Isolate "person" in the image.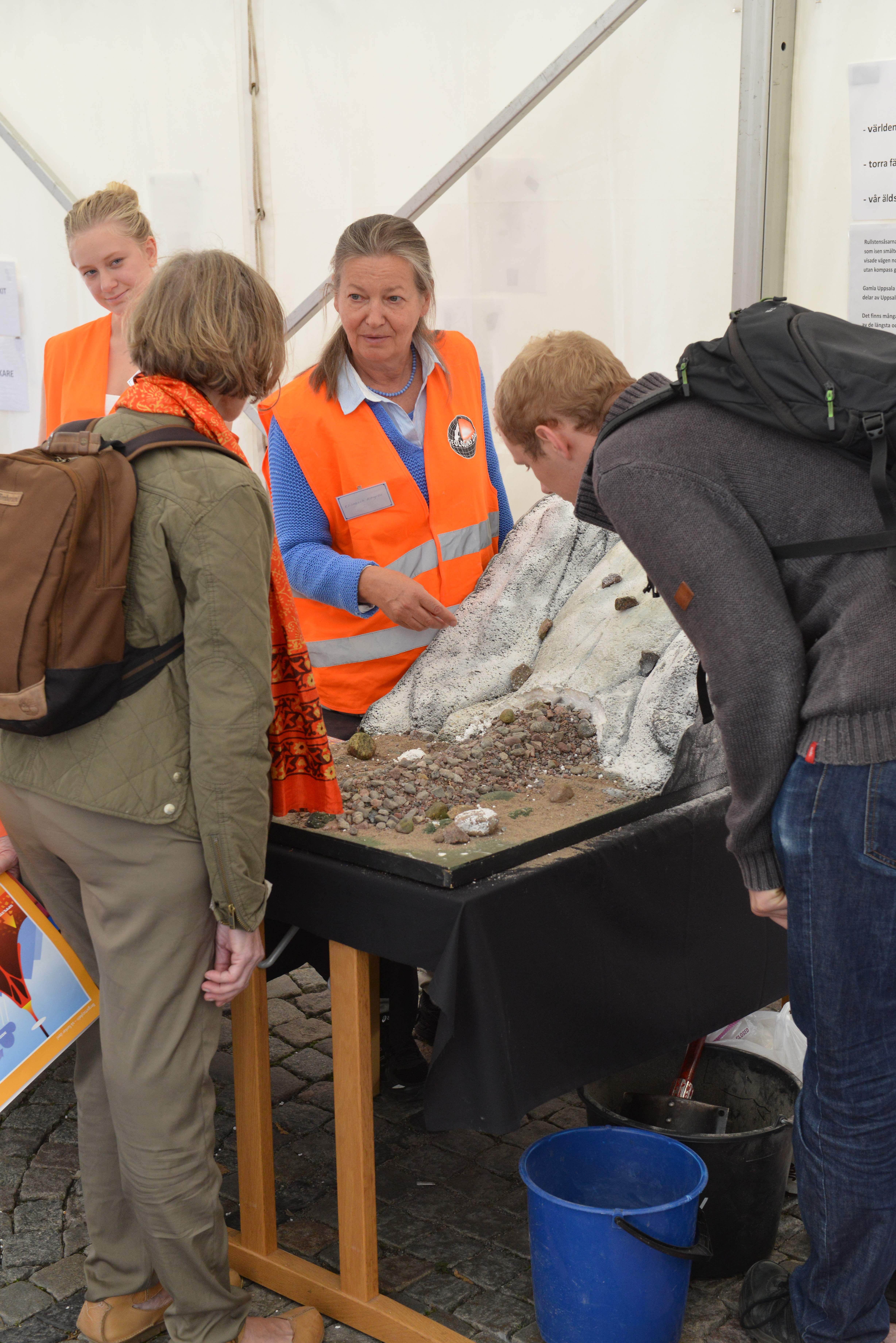
Isolated region: region(47, 41, 93, 147).
